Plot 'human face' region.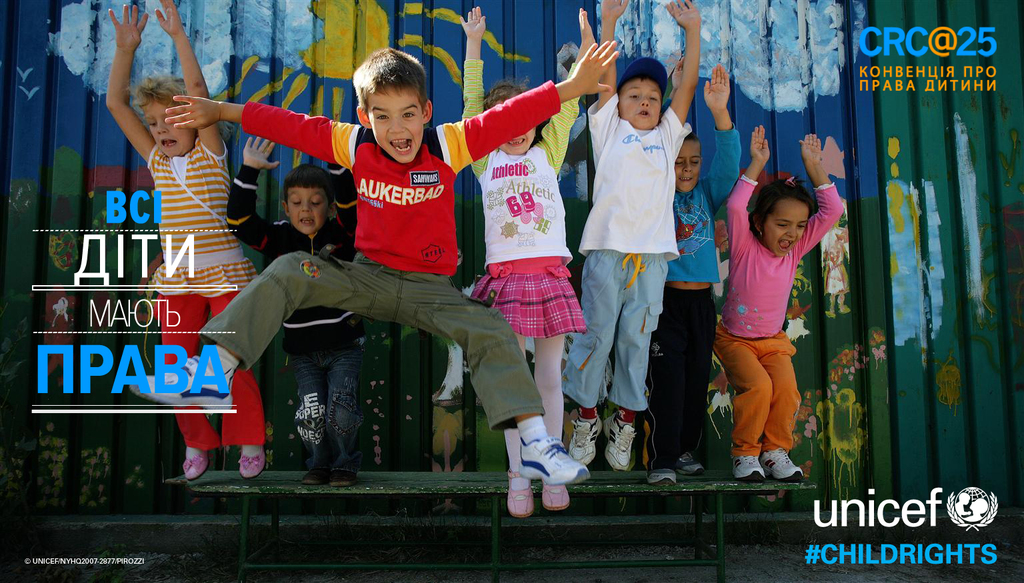
Plotted at bbox=(367, 85, 420, 168).
